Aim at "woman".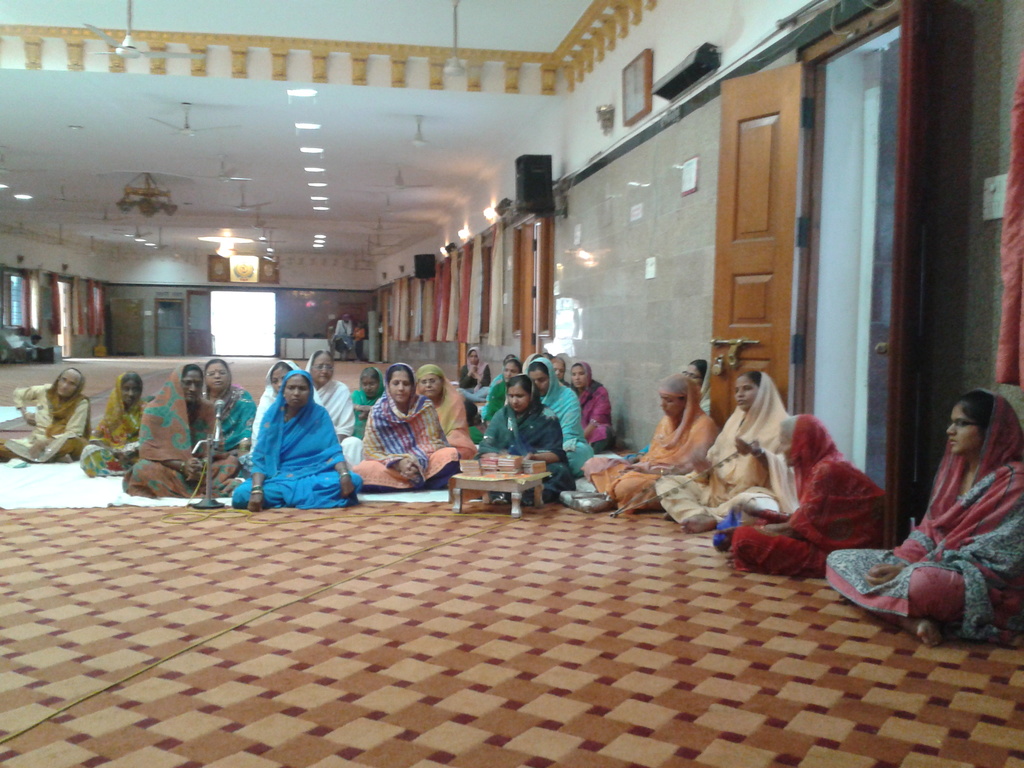
Aimed at pyautogui.locateOnScreen(197, 360, 260, 479).
